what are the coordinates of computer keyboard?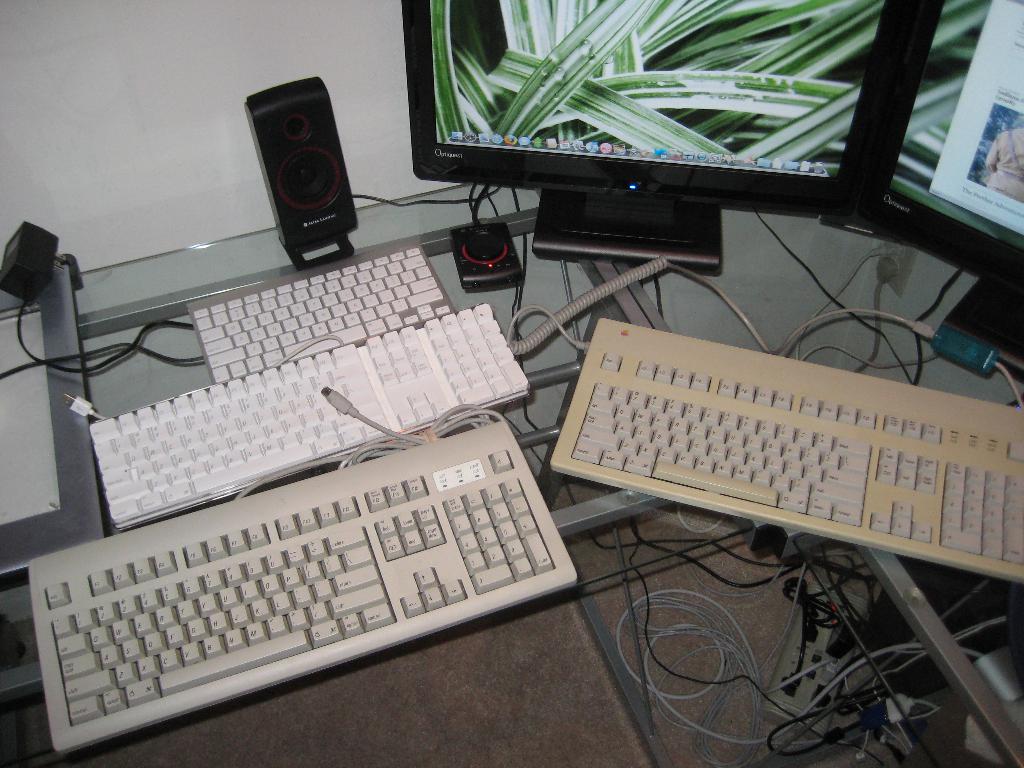
(90, 300, 530, 529).
